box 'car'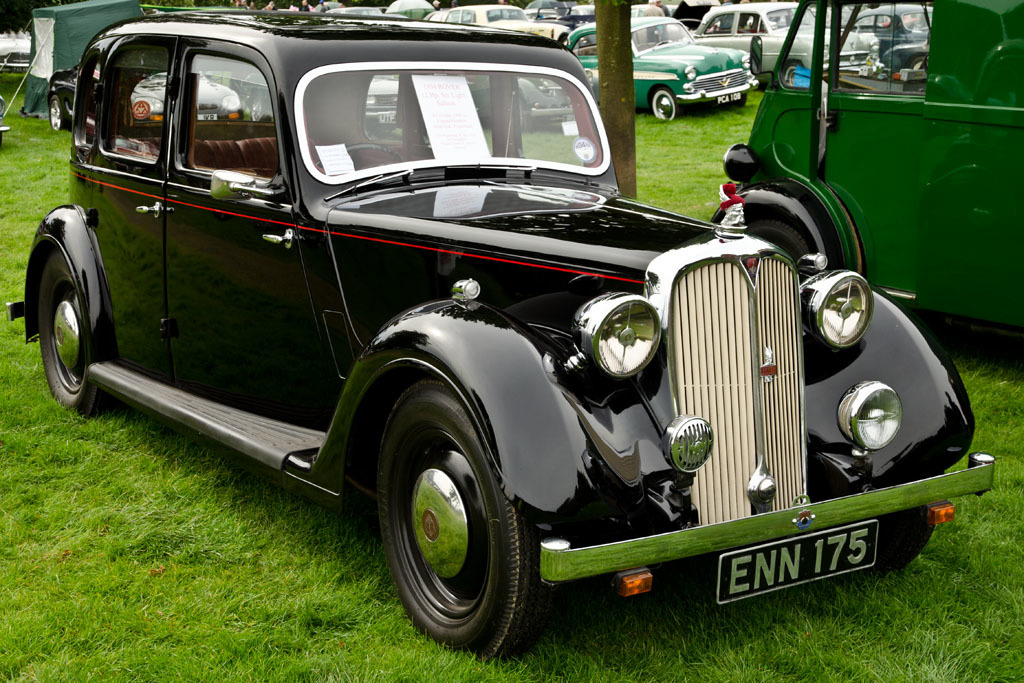
(x1=687, y1=1, x2=887, y2=99)
